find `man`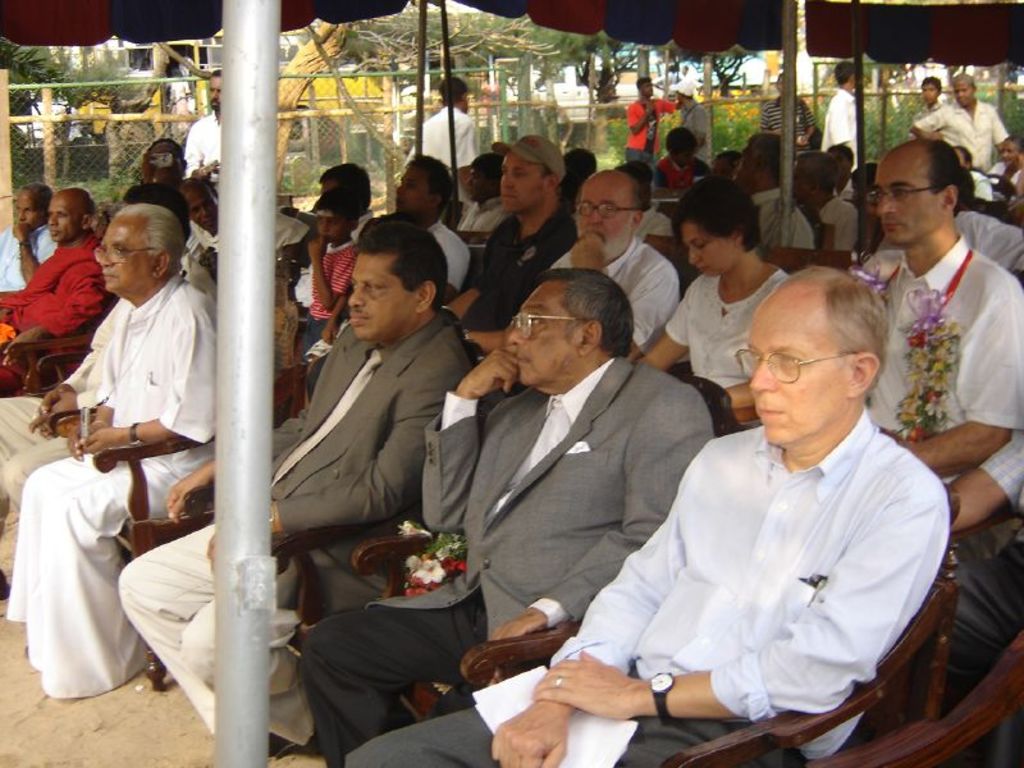
bbox(680, 79, 709, 177)
